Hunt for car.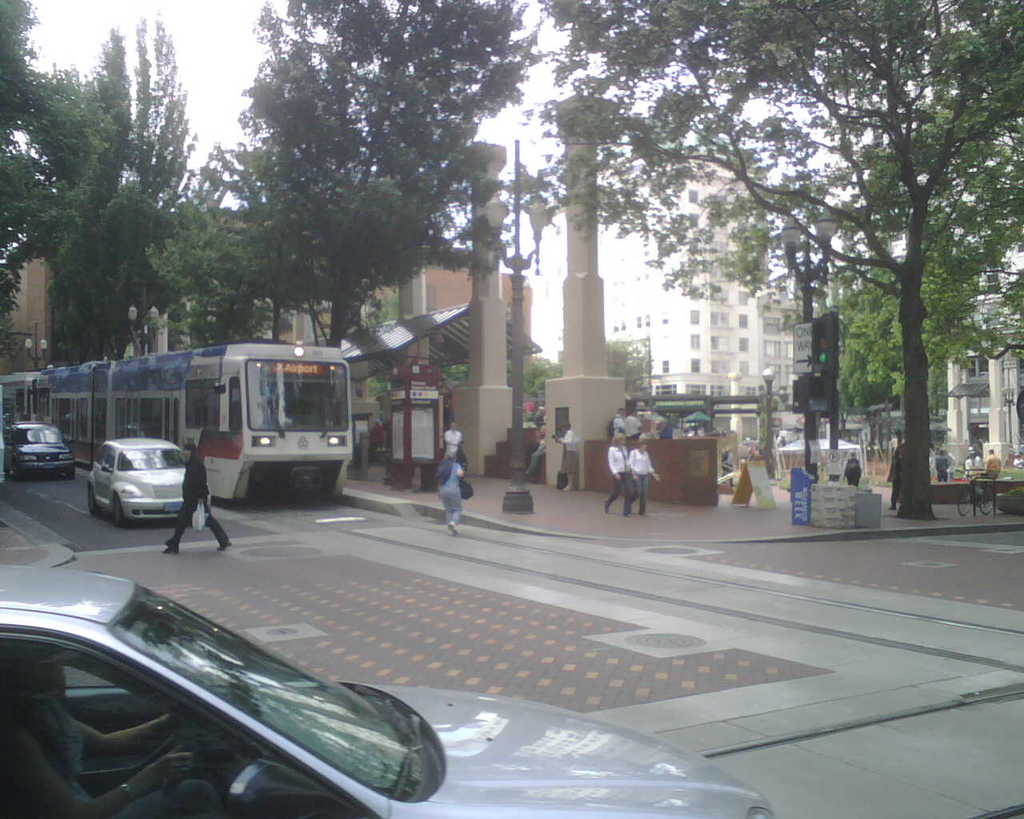
Hunted down at crop(77, 440, 210, 525).
